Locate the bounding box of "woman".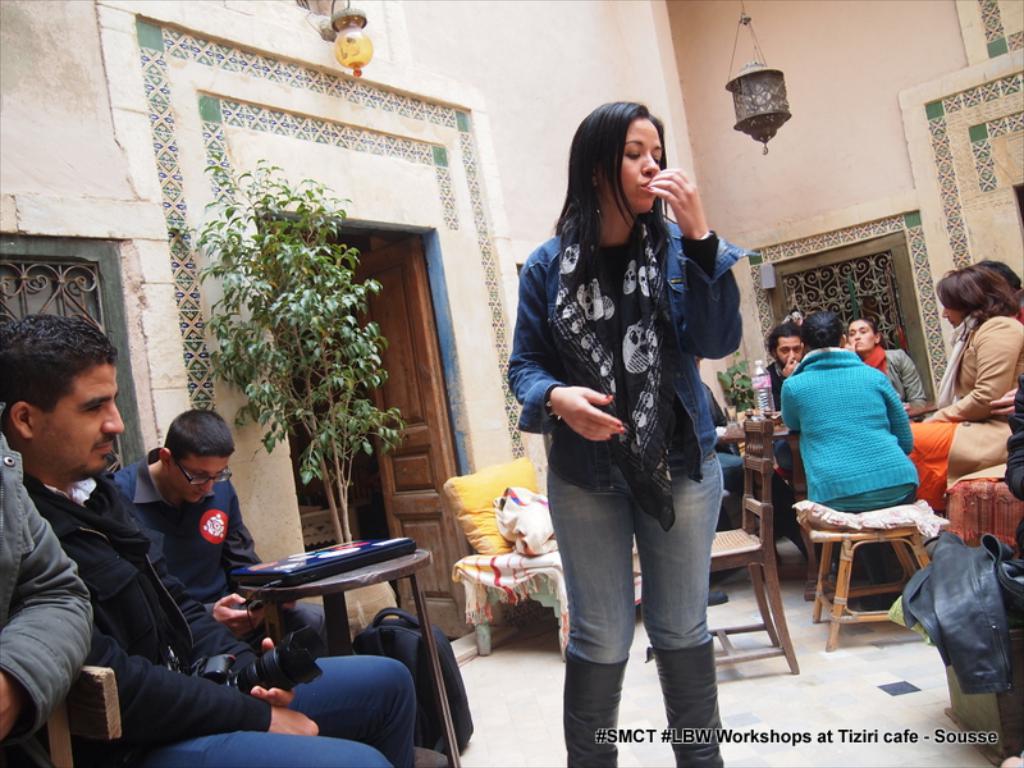
Bounding box: detection(504, 84, 753, 751).
